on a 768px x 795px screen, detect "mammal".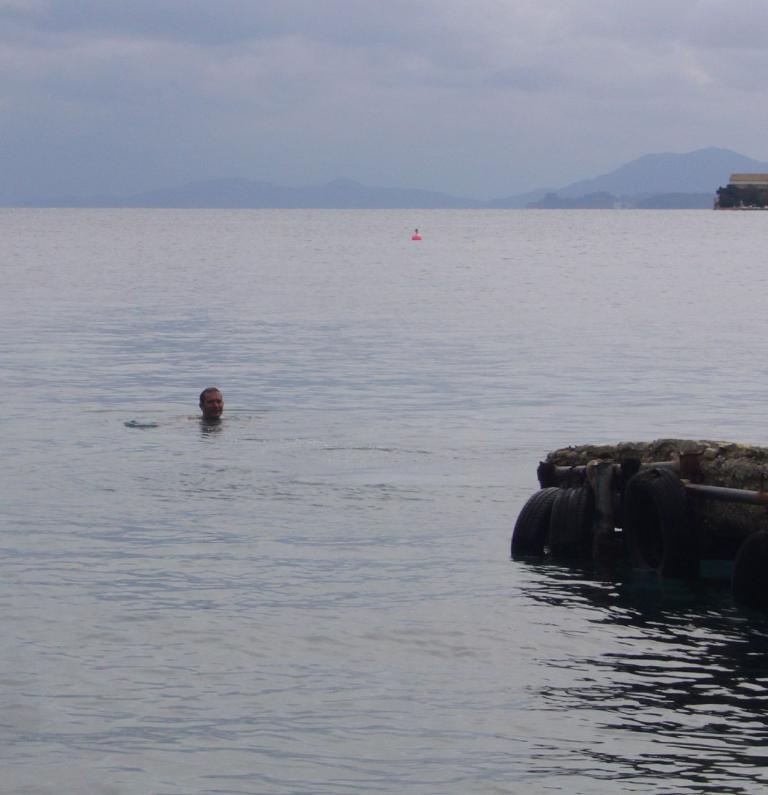
198, 386, 226, 420.
